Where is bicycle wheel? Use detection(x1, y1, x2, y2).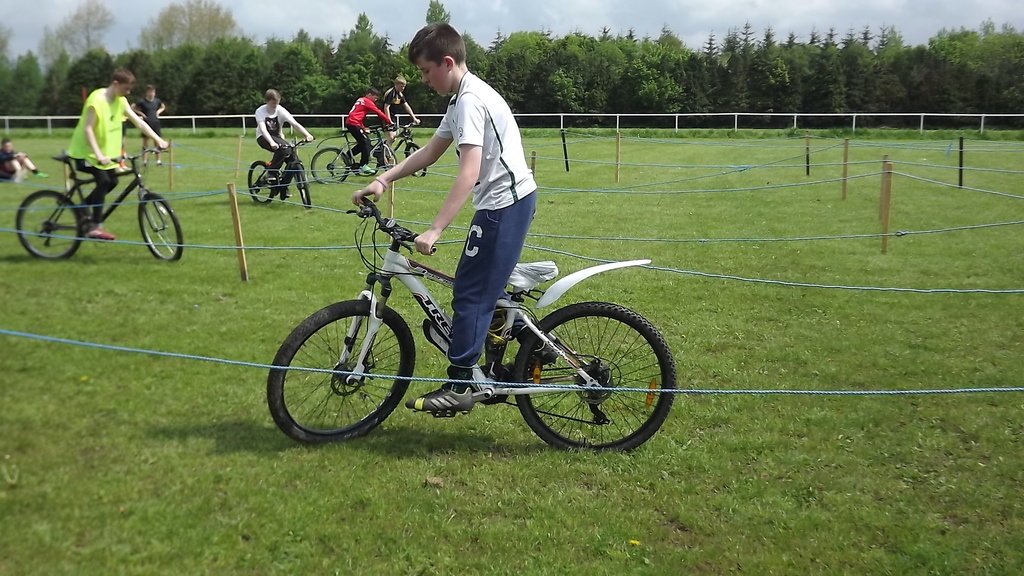
detection(296, 166, 310, 209).
